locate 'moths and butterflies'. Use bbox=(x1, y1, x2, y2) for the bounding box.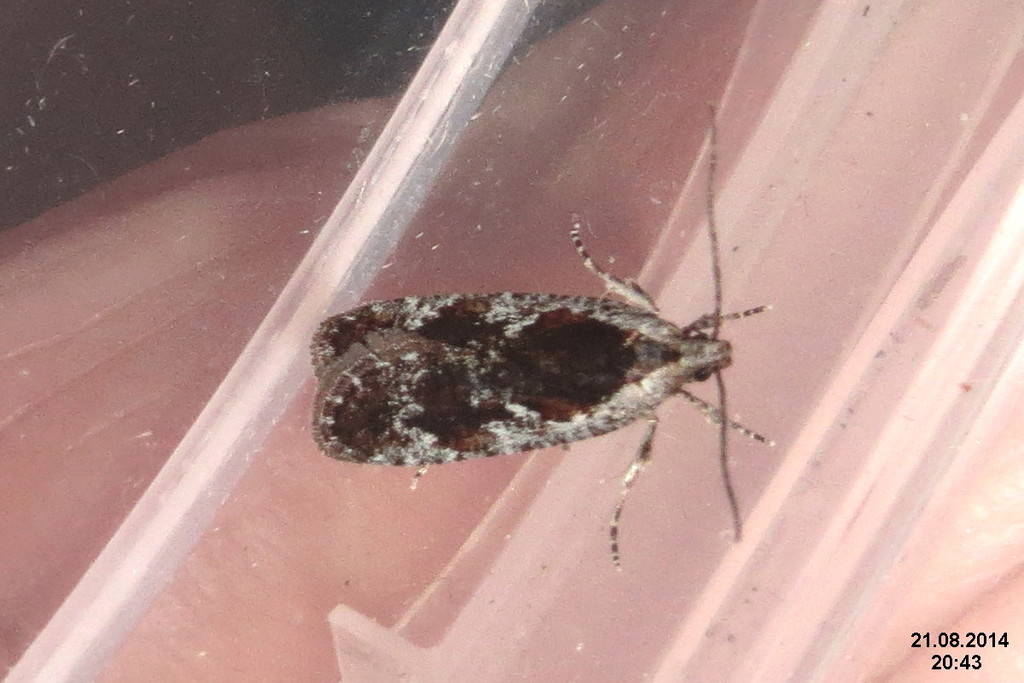
bbox=(305, 99, 777, 578).
